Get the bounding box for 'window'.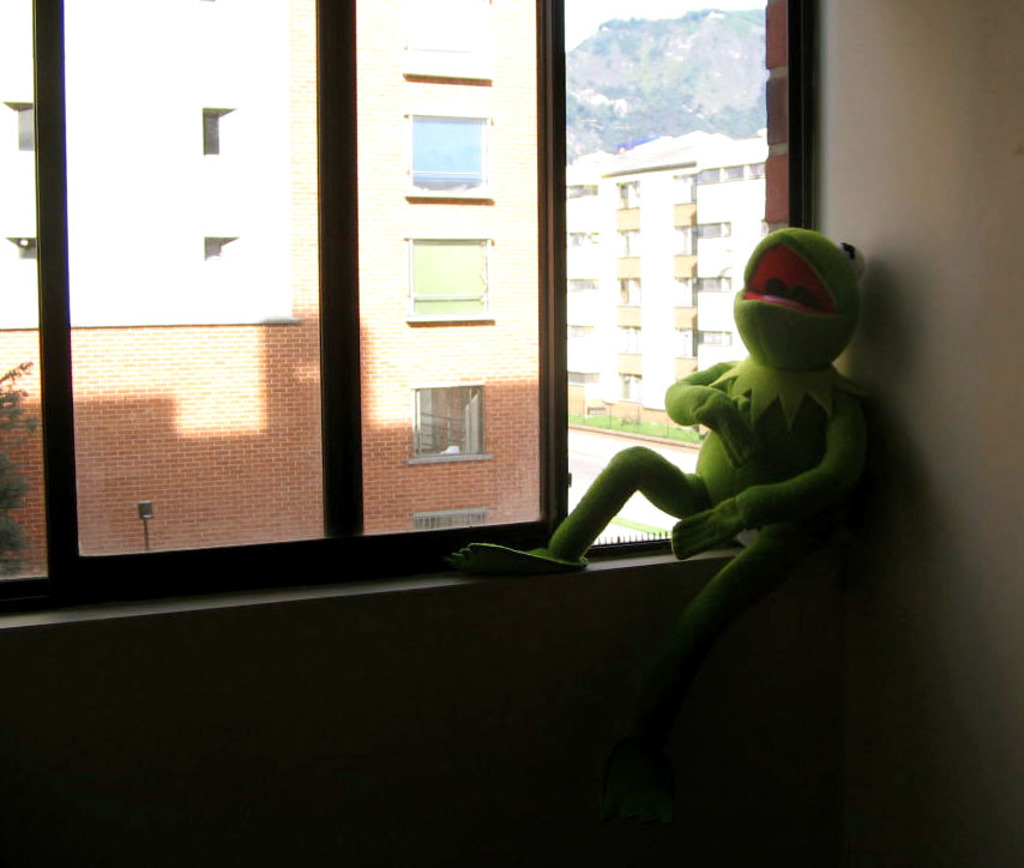
box(16, 240, 41, 260).
